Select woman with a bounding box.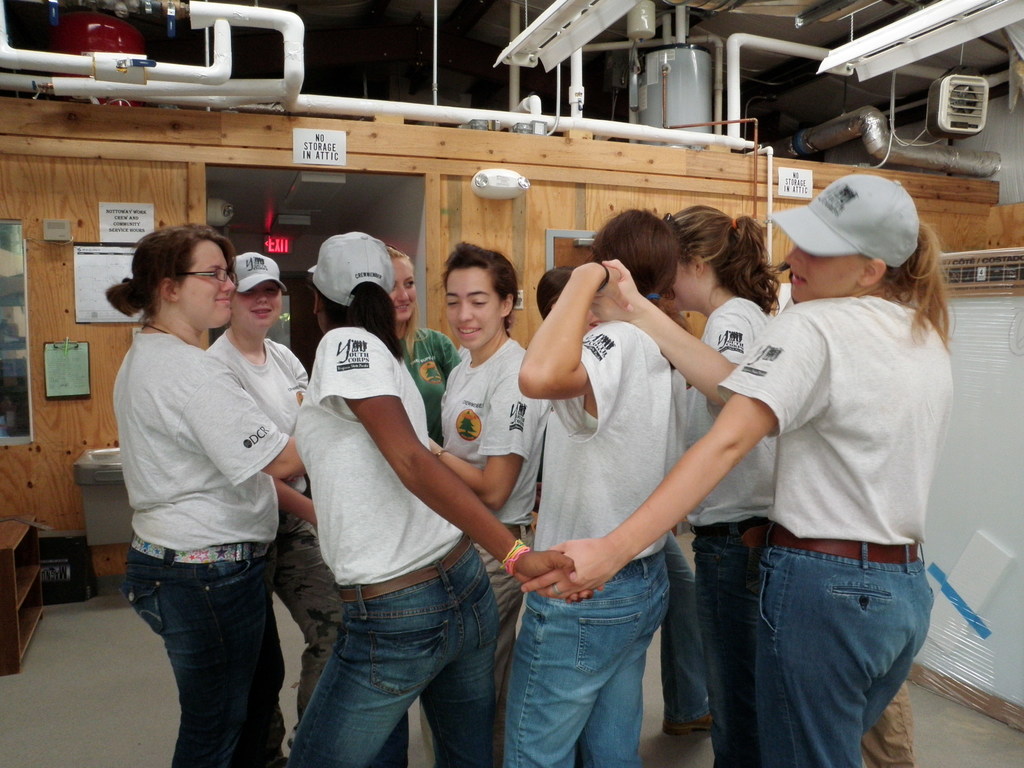
{"x1": 608, "y1": 177, "x2": 957, "y2": 767}.
